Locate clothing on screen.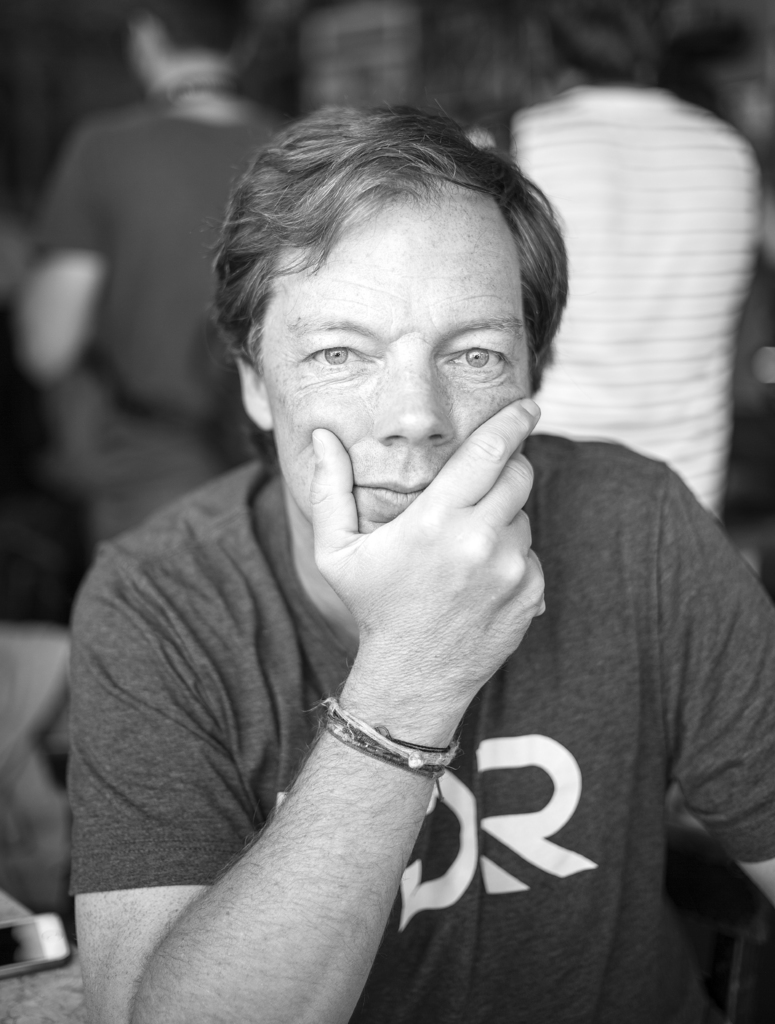
On screen at detection(77, 452, 774, 1016).
